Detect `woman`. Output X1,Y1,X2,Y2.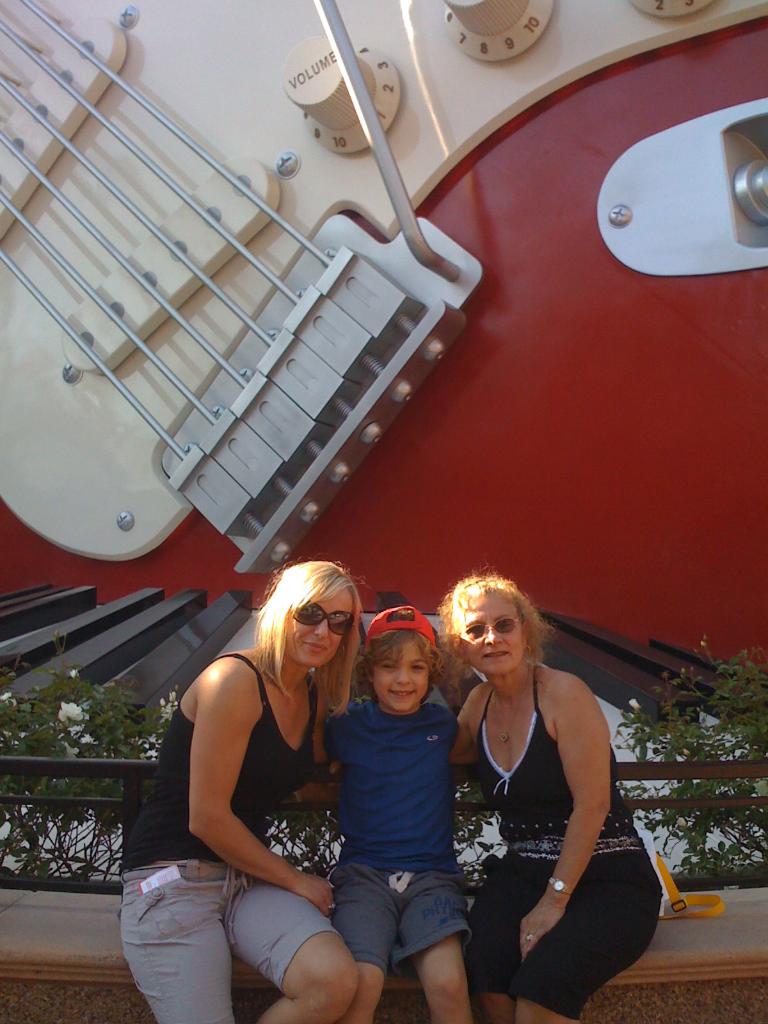
453,551,646,1018.
